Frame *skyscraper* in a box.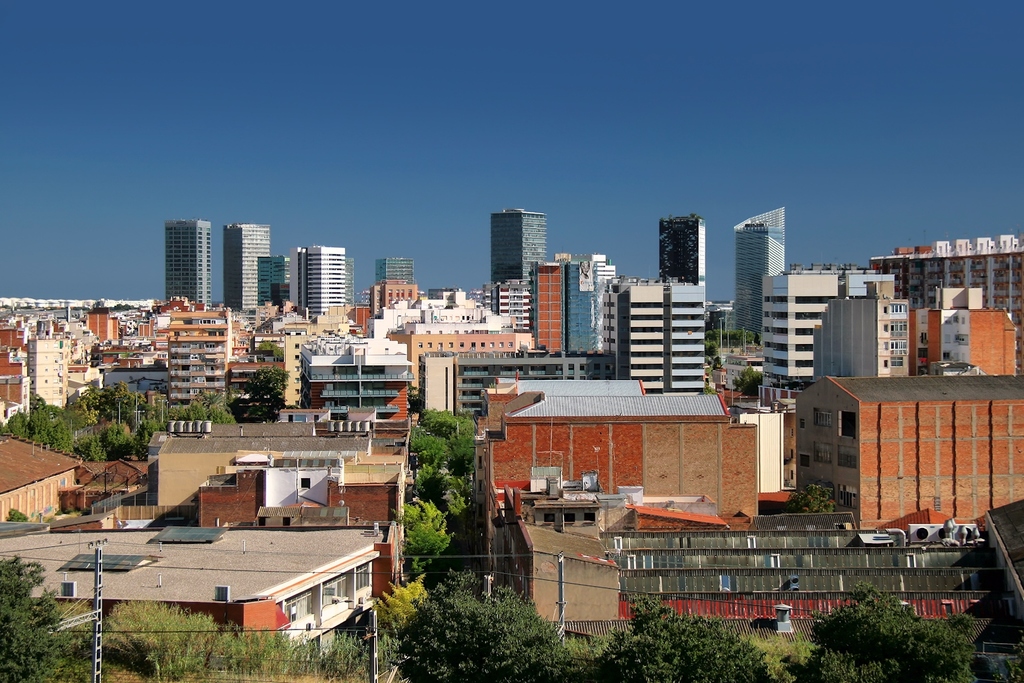
locate(298, 236, 353, 322).
